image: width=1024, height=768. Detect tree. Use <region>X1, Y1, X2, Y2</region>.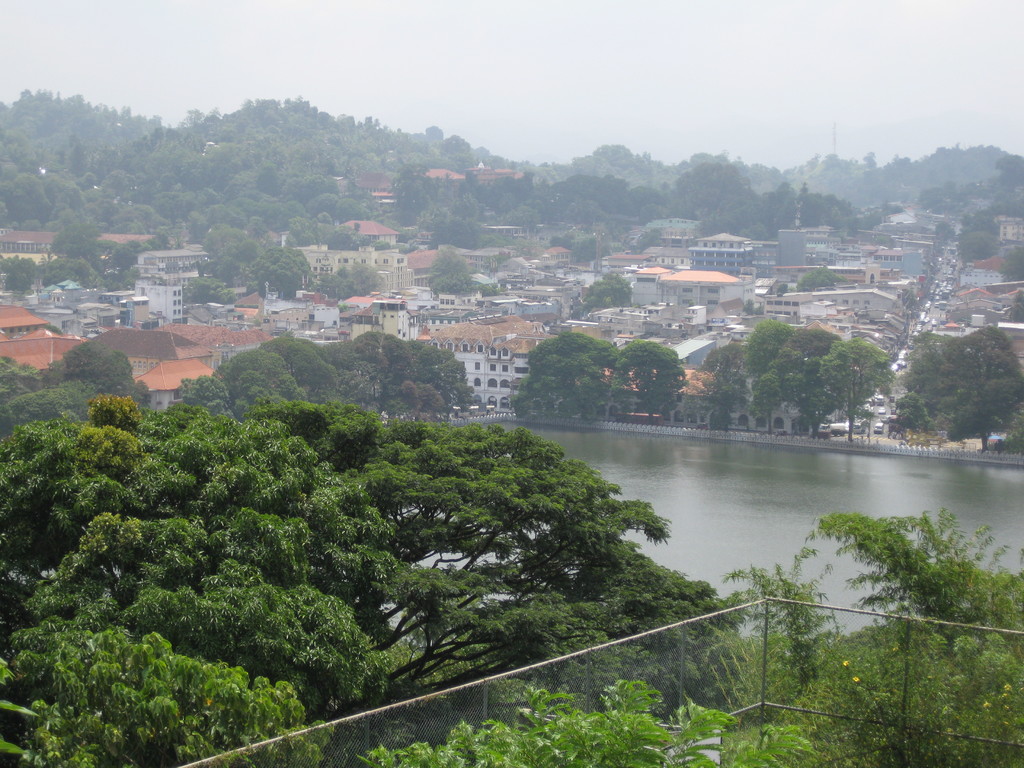
<region>428, 253, 473, 298</region>.
